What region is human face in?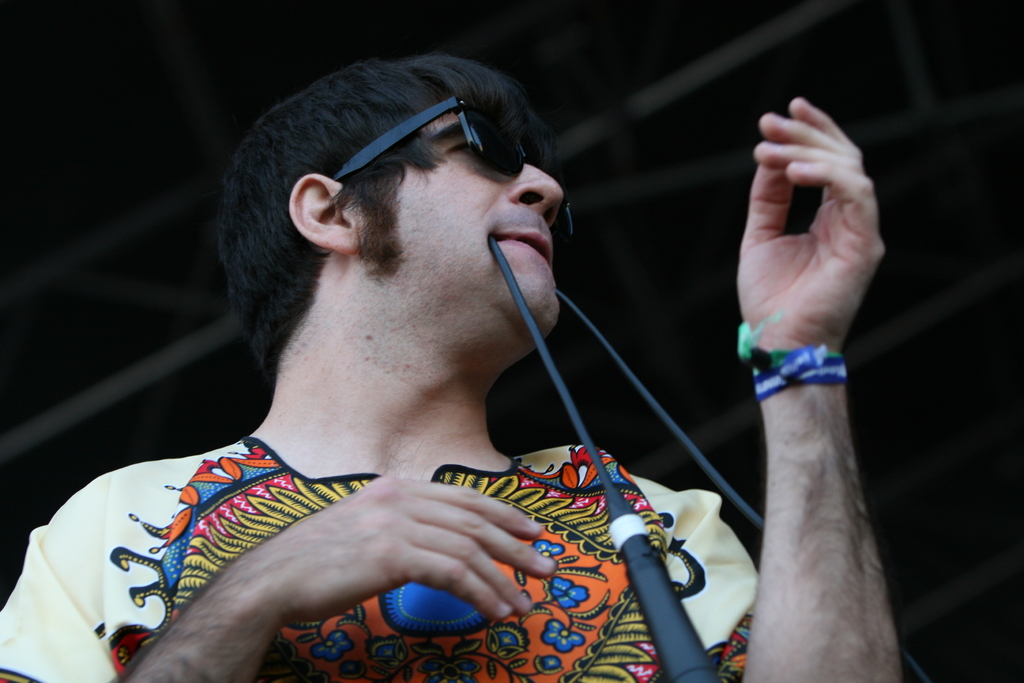
locate(357, 108, 564, 324).
